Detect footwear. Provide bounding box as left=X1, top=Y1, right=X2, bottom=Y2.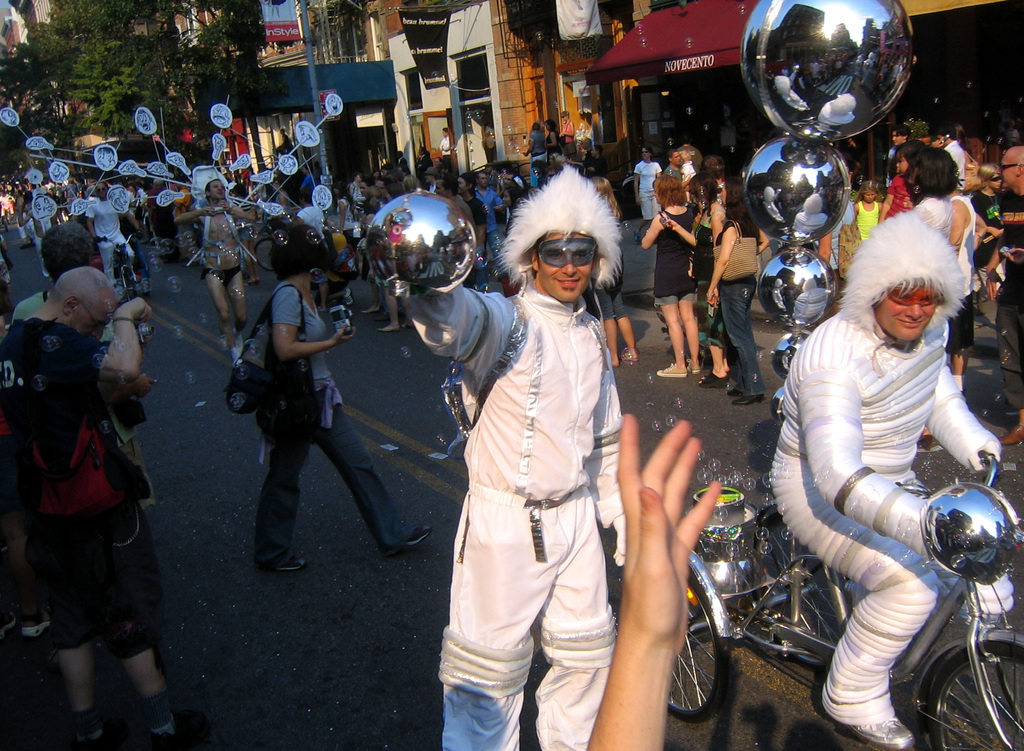
left=376, top=325, right=405, bottom=336.
